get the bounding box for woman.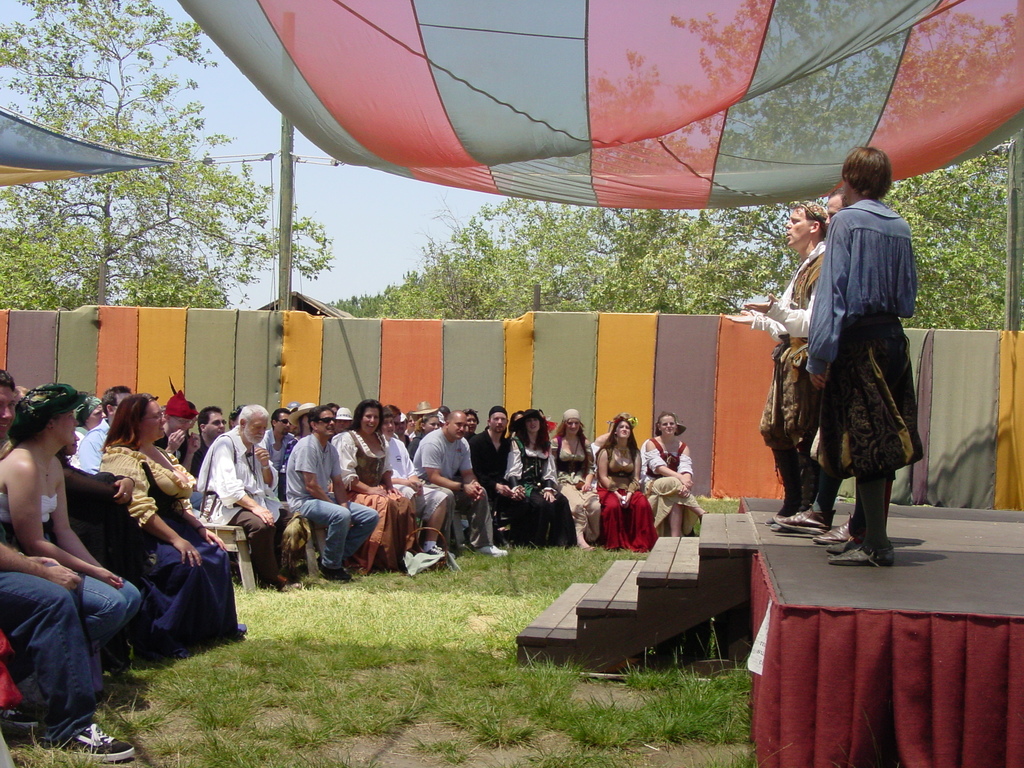
locate(292, 413, 312, 444).
